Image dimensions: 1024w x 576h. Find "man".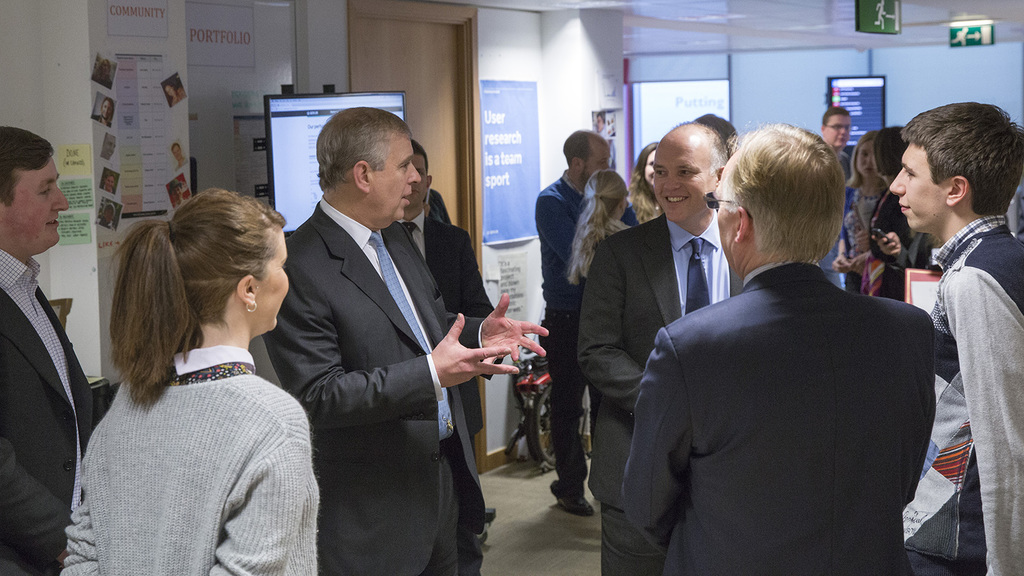
BBox(883, 101, 1023, 575).
